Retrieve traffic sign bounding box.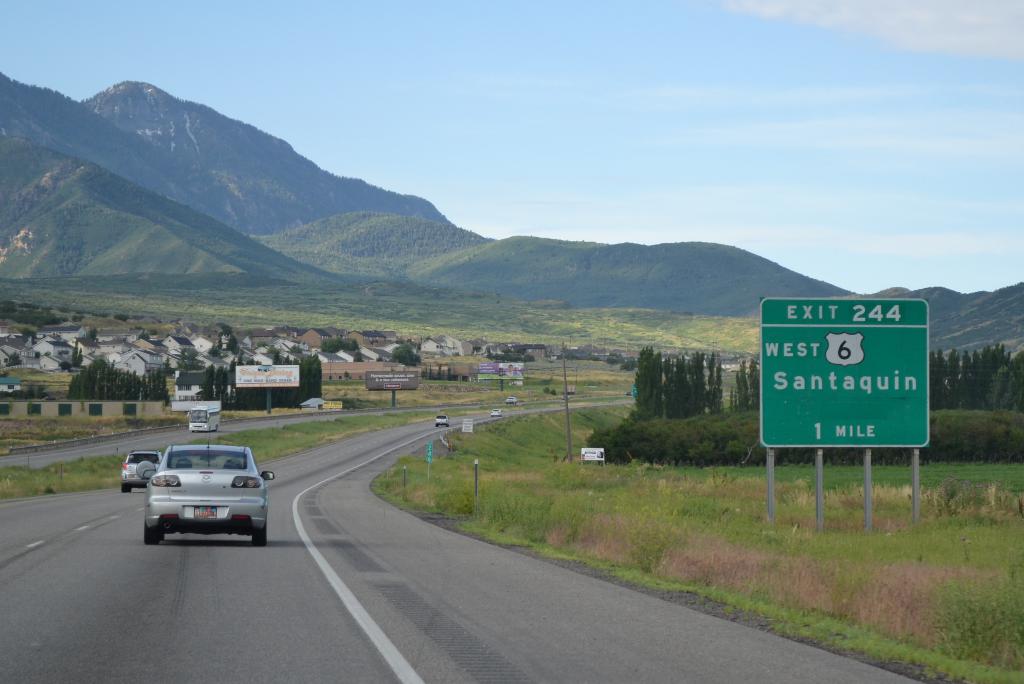
Bounding box: locate(756, 295, 931, 447).
